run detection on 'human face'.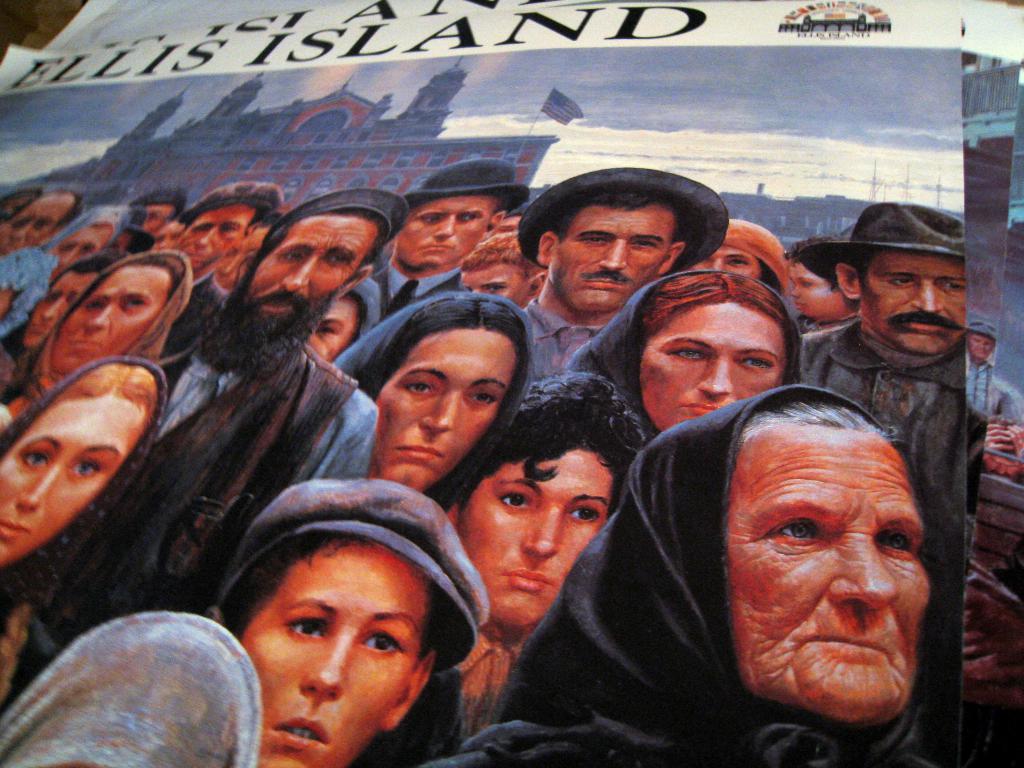
Result: [left=237, top=541, right=428, bottom=764].
